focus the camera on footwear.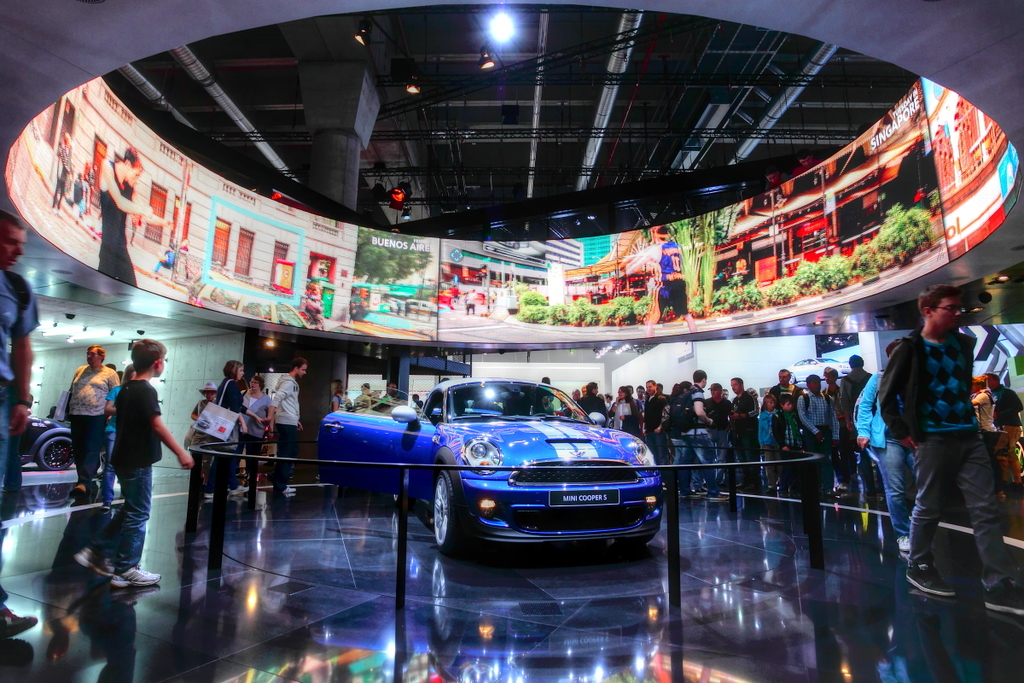
Focus region: select_region(74, 548, 101, 575).
